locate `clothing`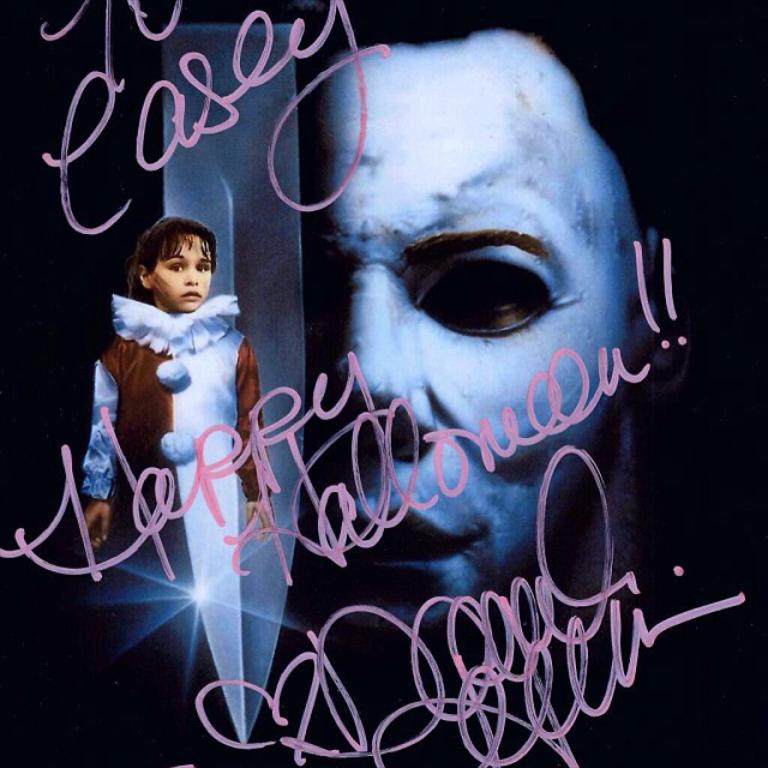
locate(80, 295, 270, 588)
